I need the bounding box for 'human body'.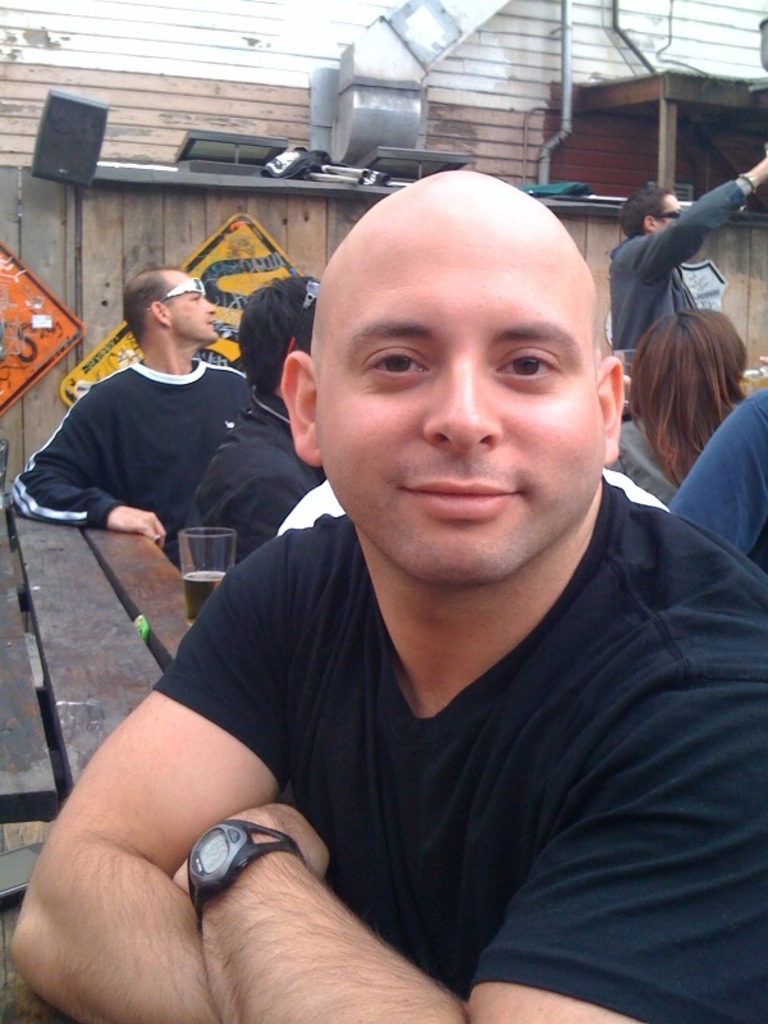
Here it is: <region>52, 161, 767, 1023</region>.
